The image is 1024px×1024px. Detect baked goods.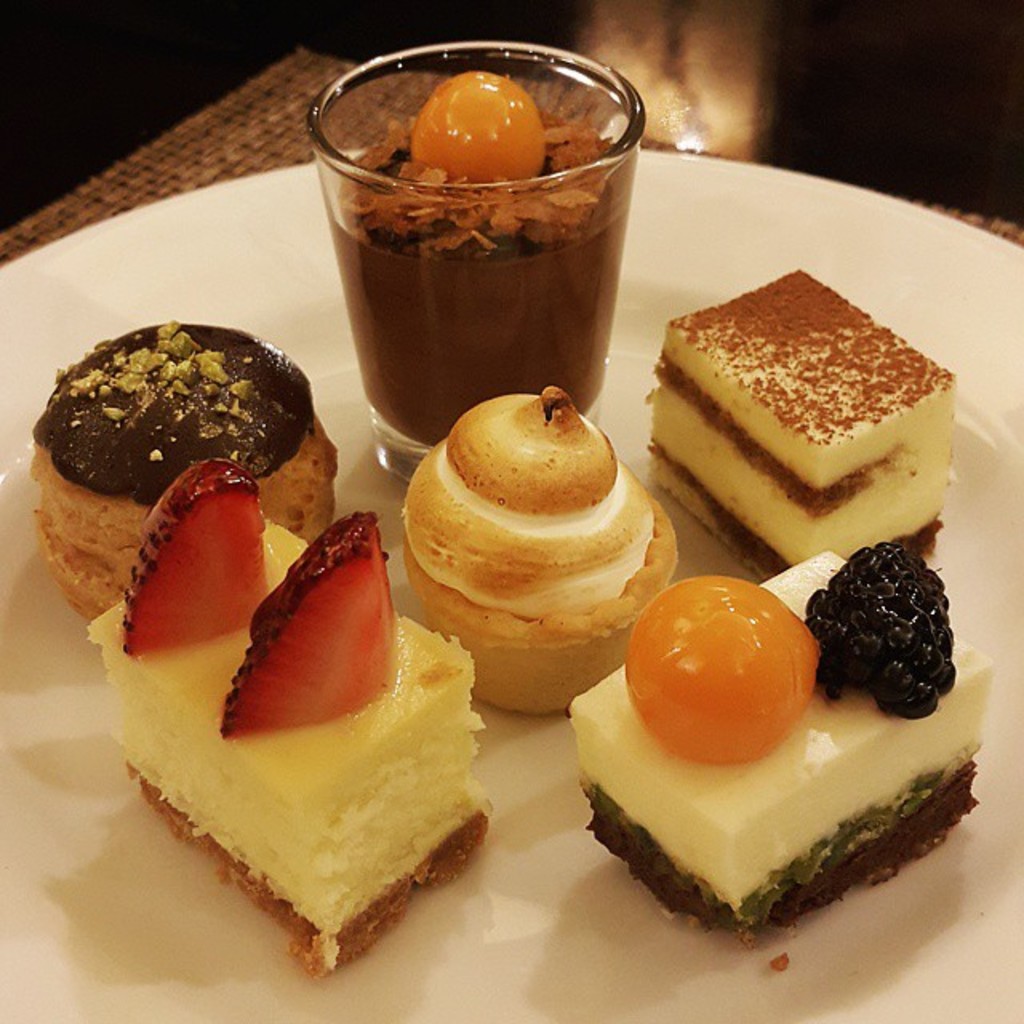
Detection: Rect(654, 267, 949, 576).
